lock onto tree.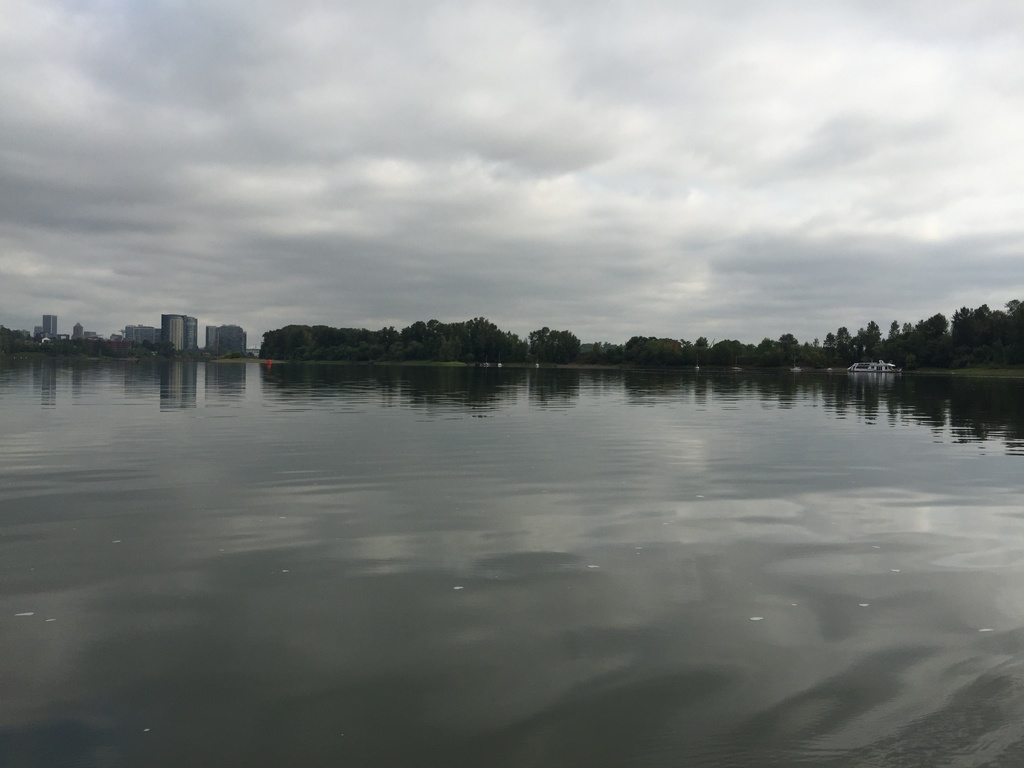
Locked: left=458, top=317, right=541, bottom=372.
